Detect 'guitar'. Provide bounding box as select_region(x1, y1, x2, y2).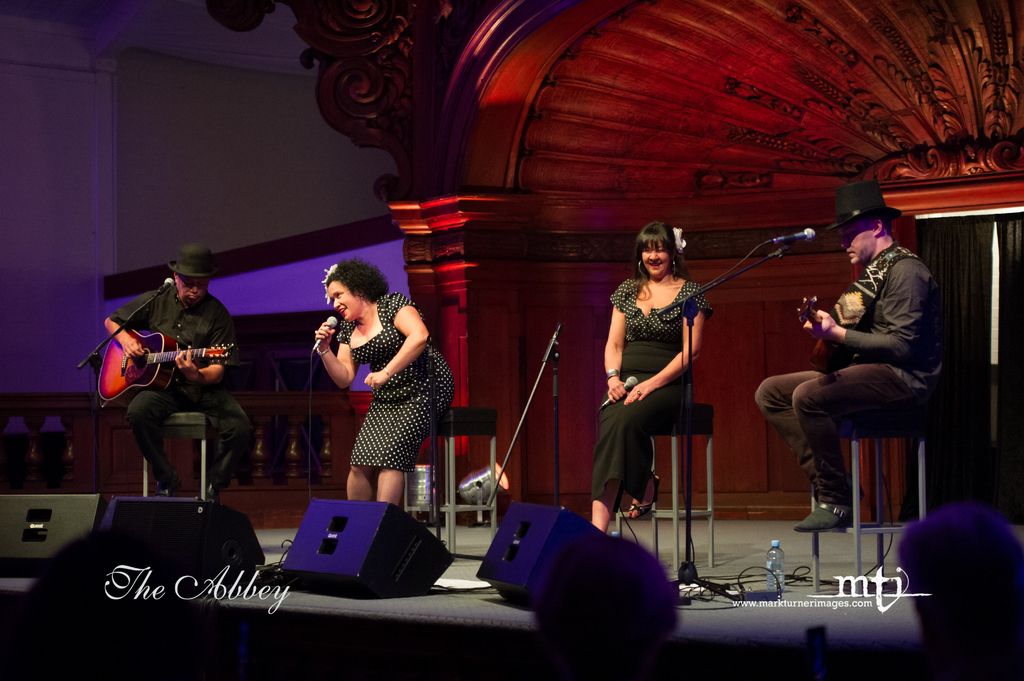
select_region(86, 340, 238, 404).
